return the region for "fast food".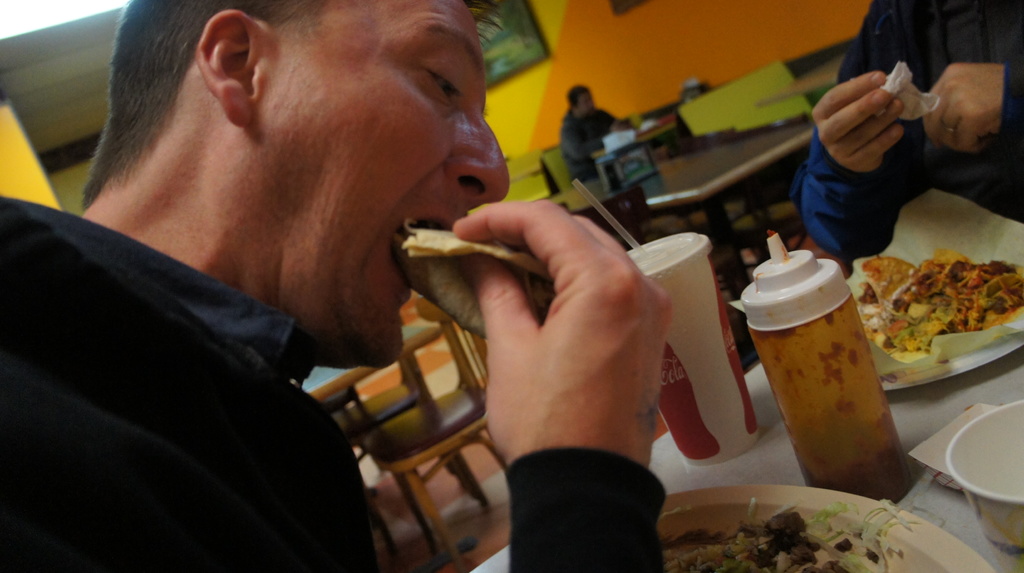
region(655, 497, 953, 572).
